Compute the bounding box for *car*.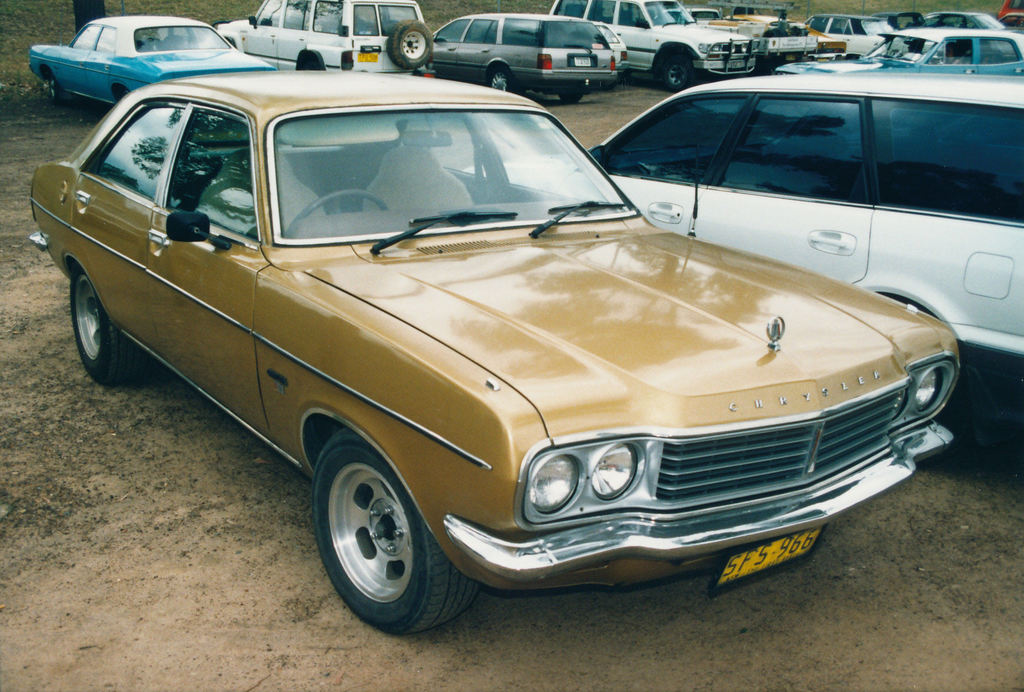
l=464, t=72, r=1023, b=362.
